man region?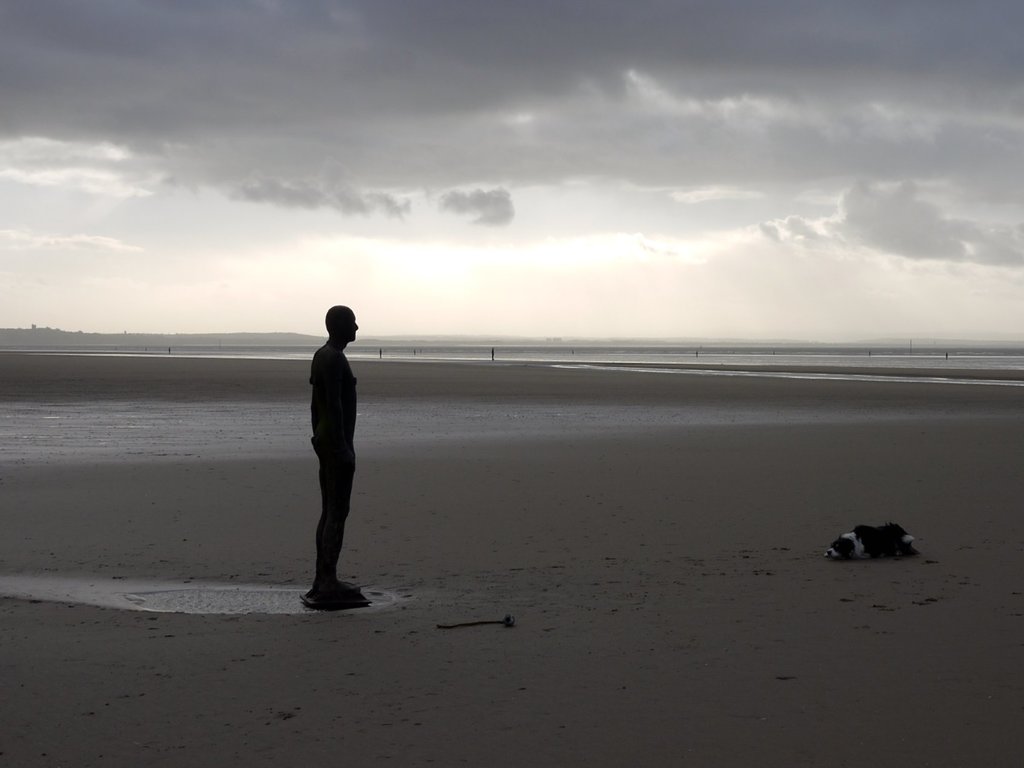
pyautogui.locateOnScreen(310, 303, 360, 593)
